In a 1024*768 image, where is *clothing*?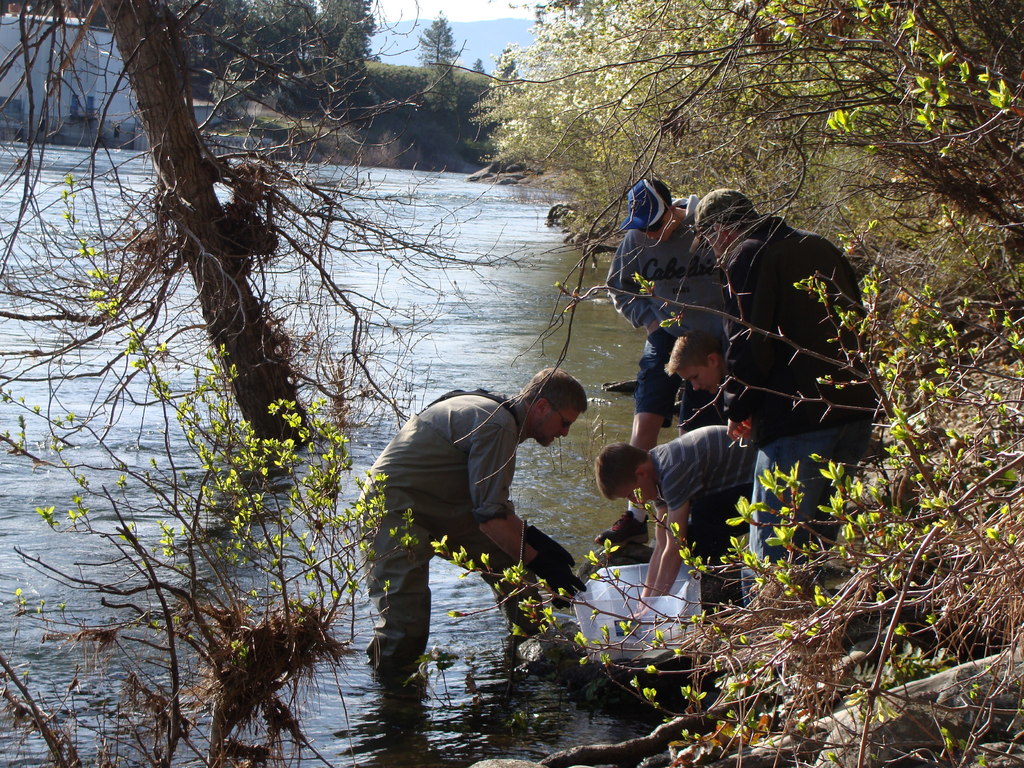
[x1=361, y1=376, x2=585, y2=687].
